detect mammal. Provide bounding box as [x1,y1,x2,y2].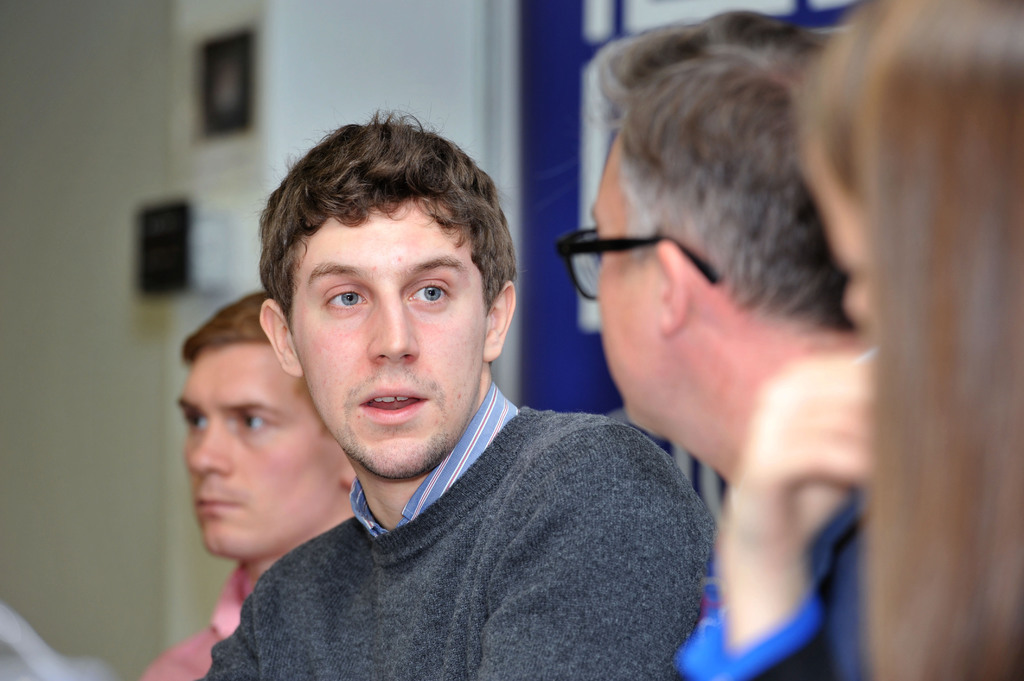
[137,283,357,680].
